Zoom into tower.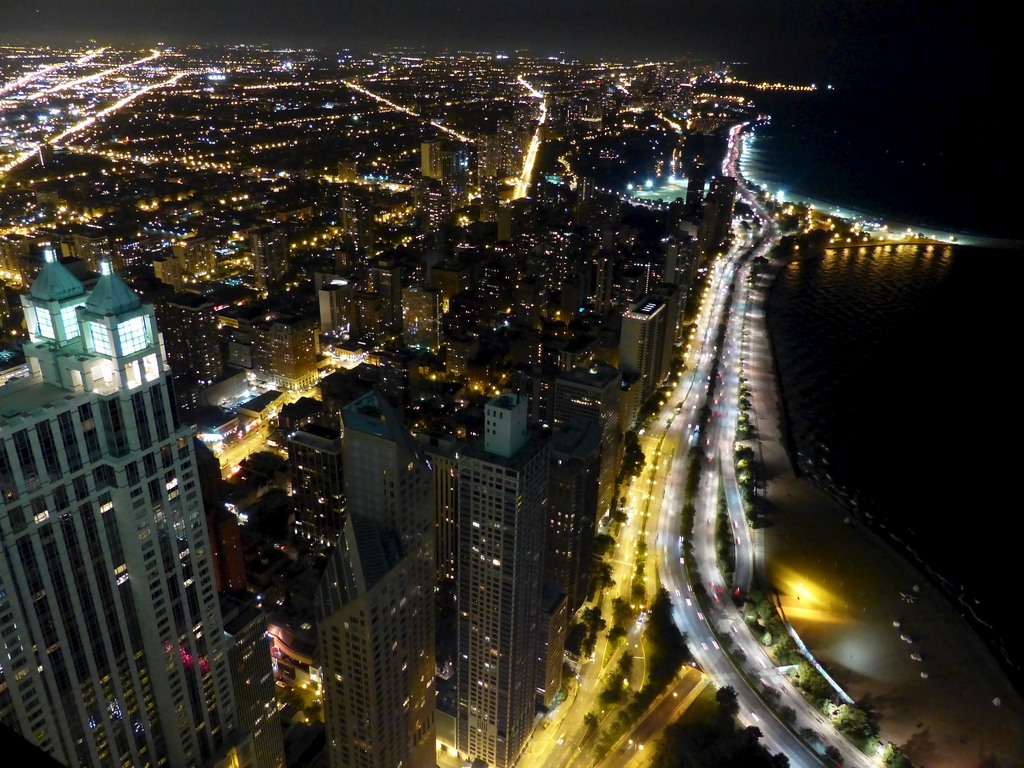
Zoom target: x1=612 y1=296 x2=672 y2=392.
